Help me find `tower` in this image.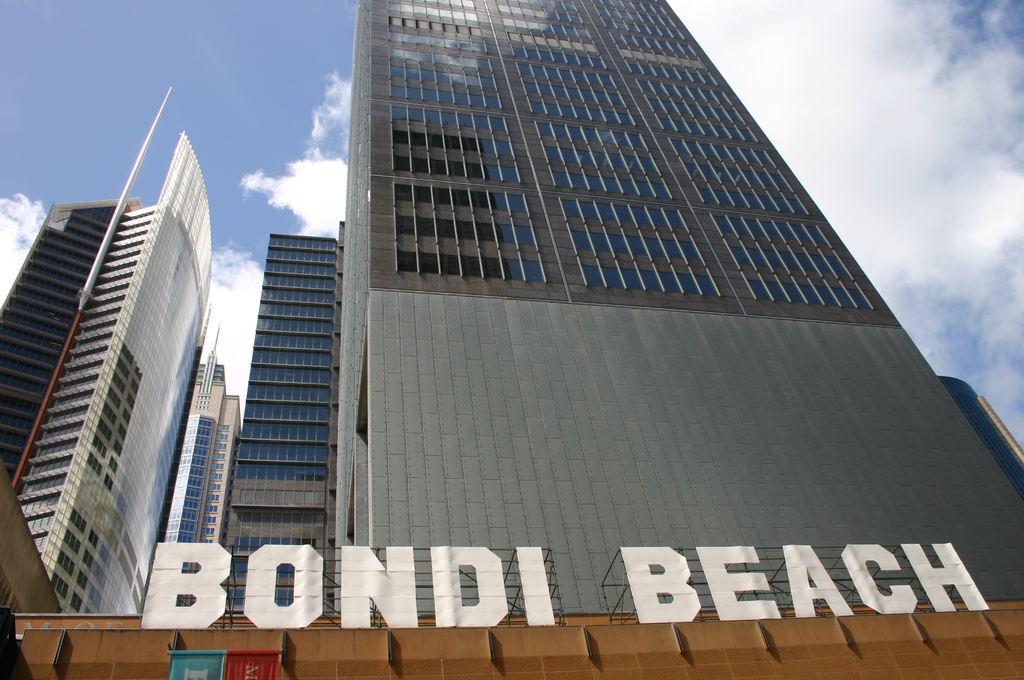
Found it: [239, 222, 333, 634].
